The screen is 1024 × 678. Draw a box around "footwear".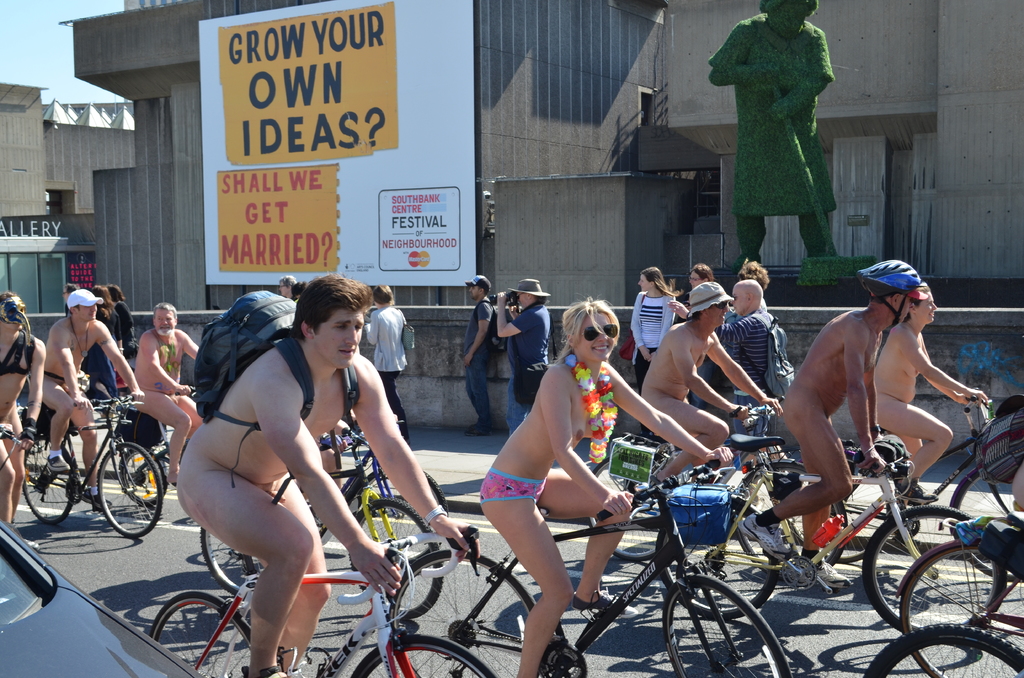
<region>736, 509, 792, 563</region>.
